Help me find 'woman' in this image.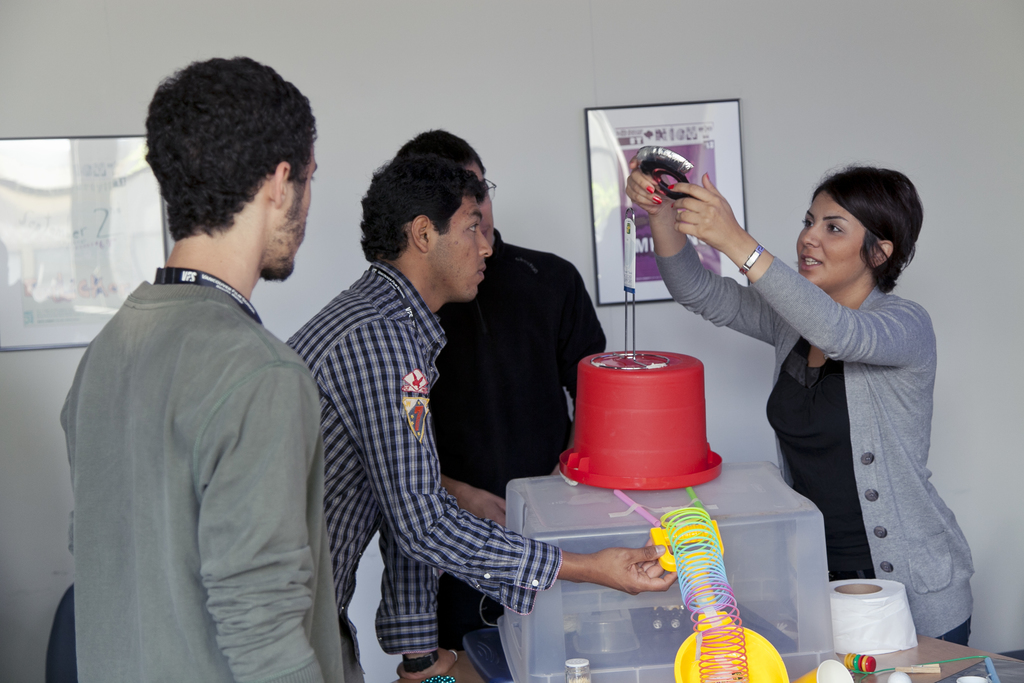
Found it: {"x1": 622, "y1": 155, "x2": 979, "y2": 646}.
